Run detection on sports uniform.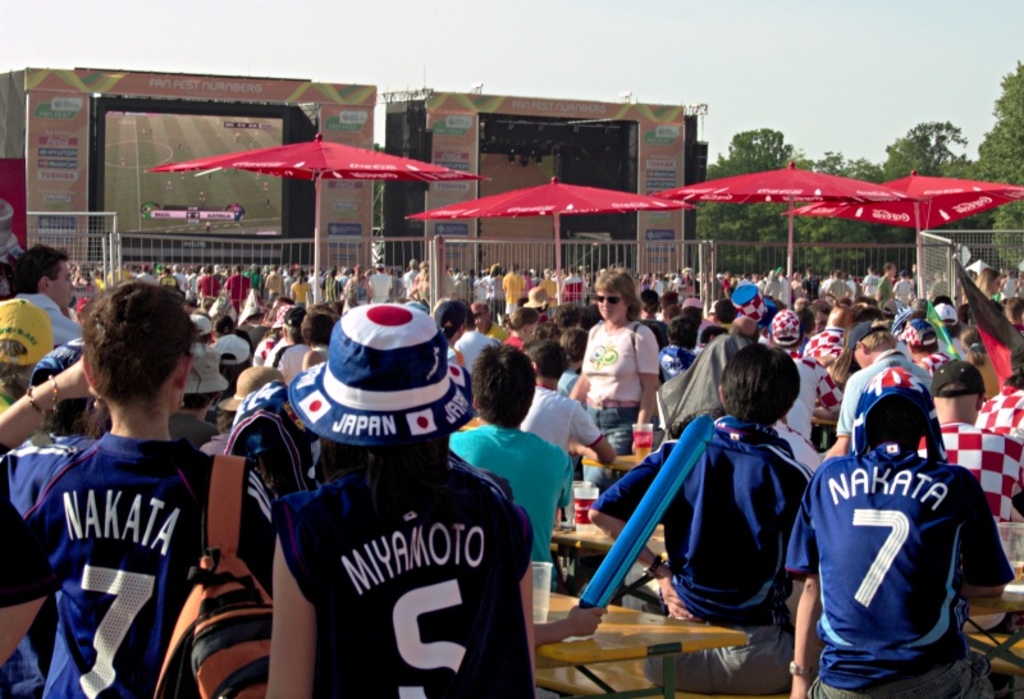
Result: region(602, 414, 820, 698).
